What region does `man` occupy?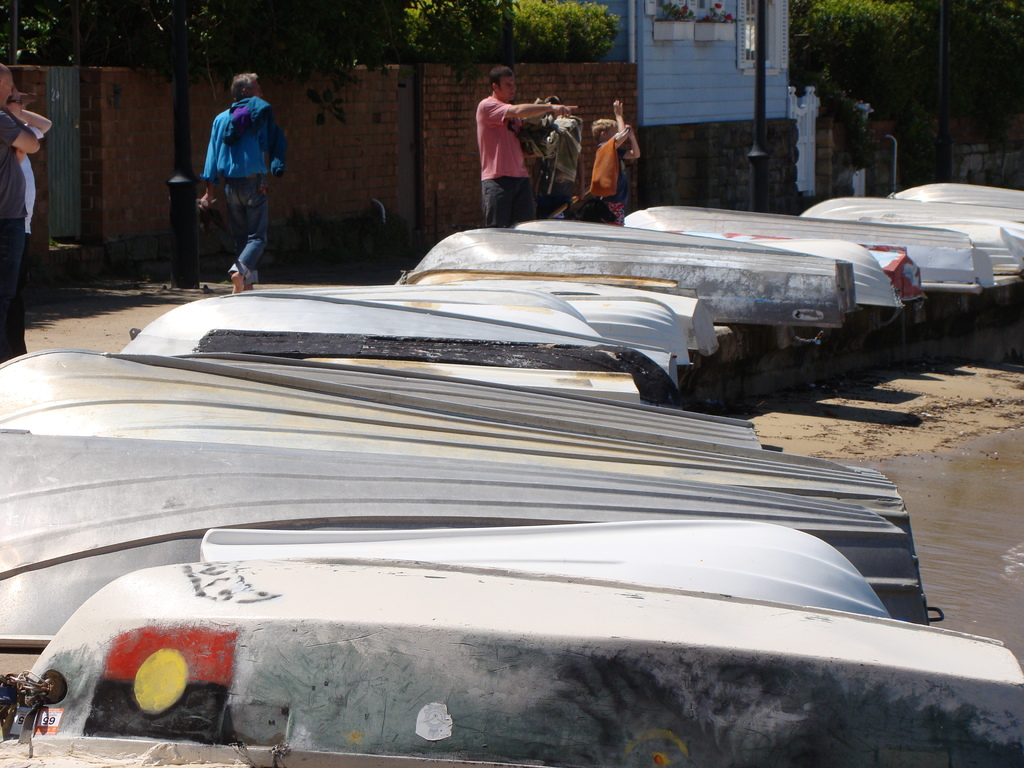
region(0, 67, 39, 365).
